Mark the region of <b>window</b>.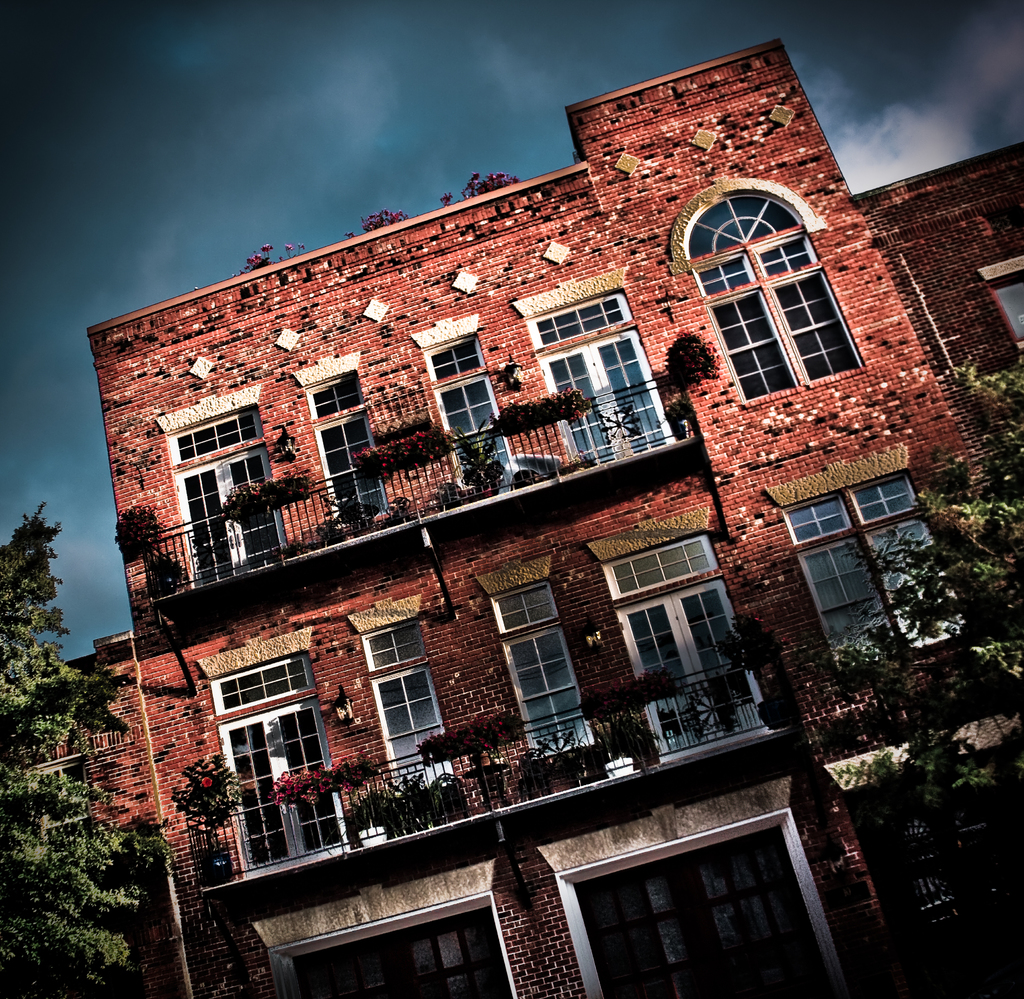
Region: [left=996, top=260, right=1023, bottom=360].
